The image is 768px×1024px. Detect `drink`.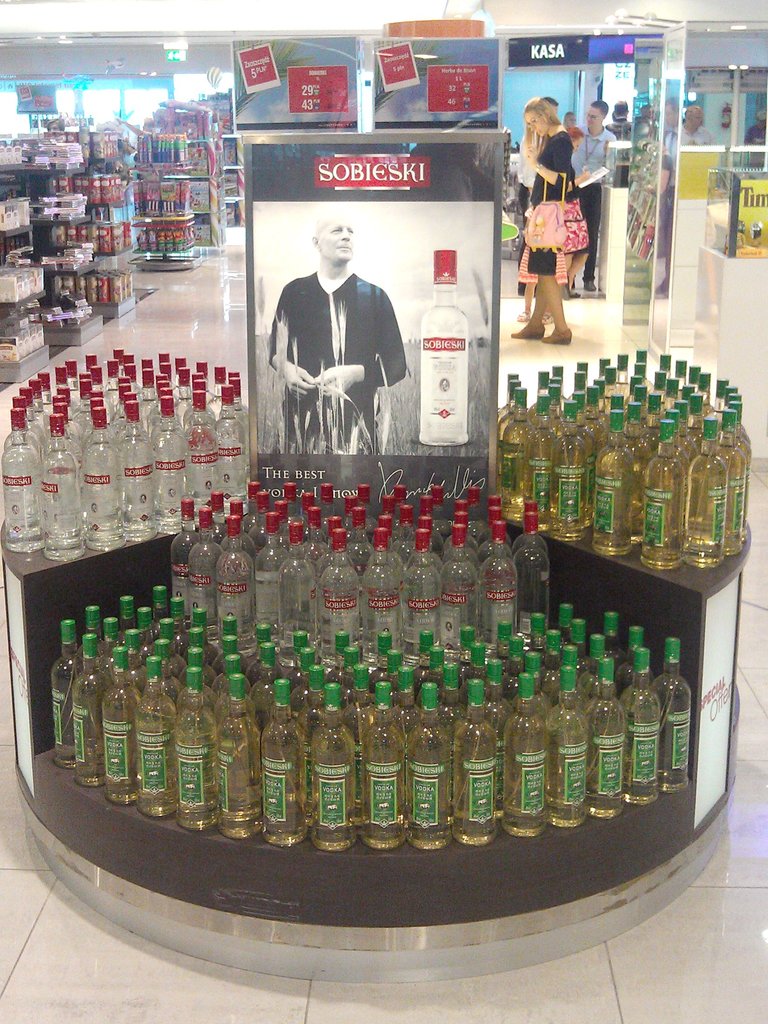
Detection: x1=118 y1=433 x2=151 y2=541.
